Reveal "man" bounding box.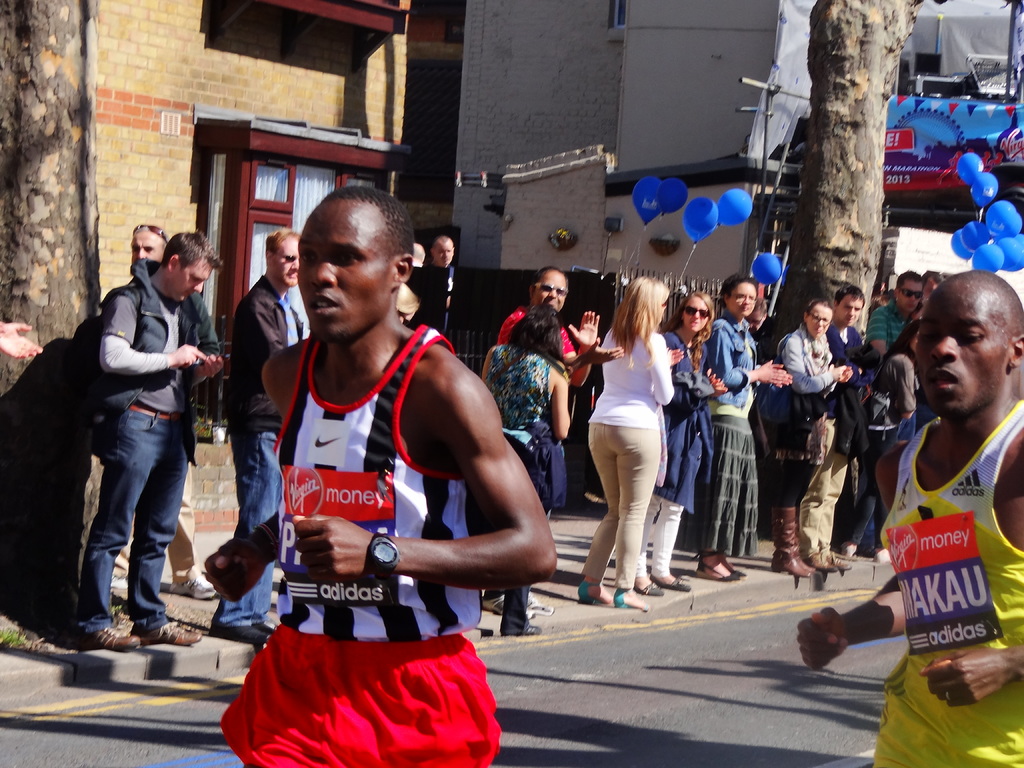
Revealed: crop(749, 297, 770, 359).
